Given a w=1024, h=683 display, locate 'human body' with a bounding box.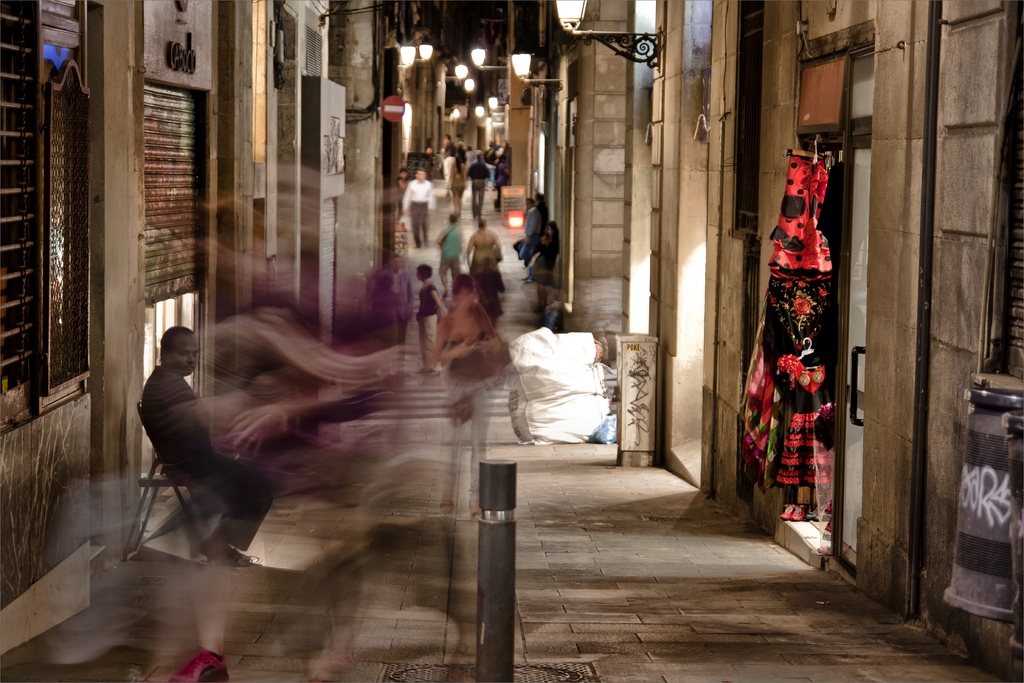
Located: [left=436, top=216, right=465, bottom=291].
